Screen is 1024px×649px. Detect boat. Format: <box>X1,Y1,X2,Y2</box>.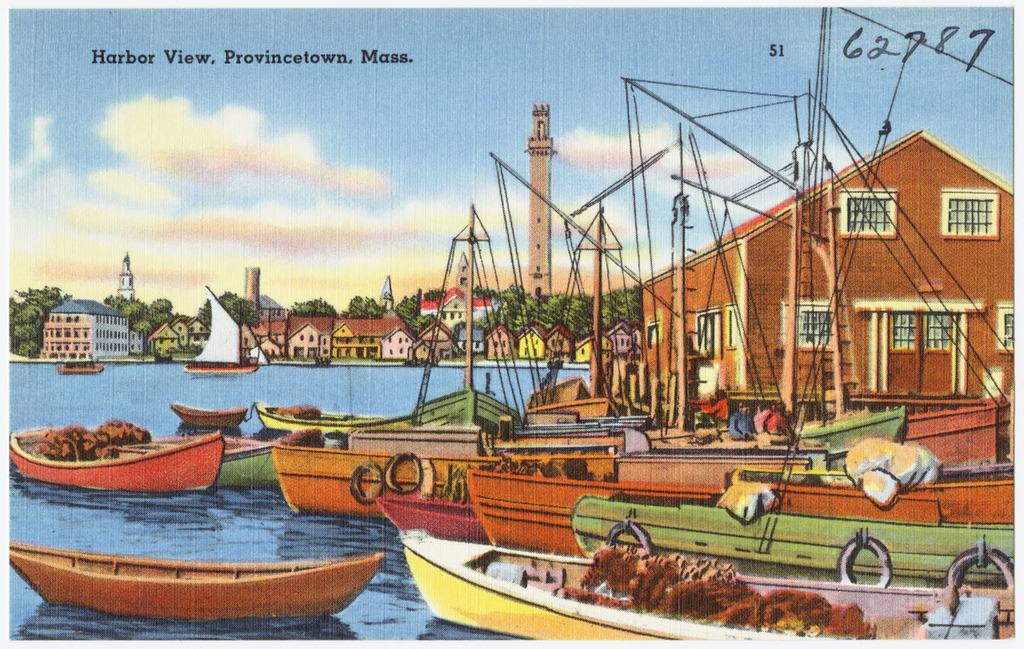
<box>399,523,1016,643</box>.
